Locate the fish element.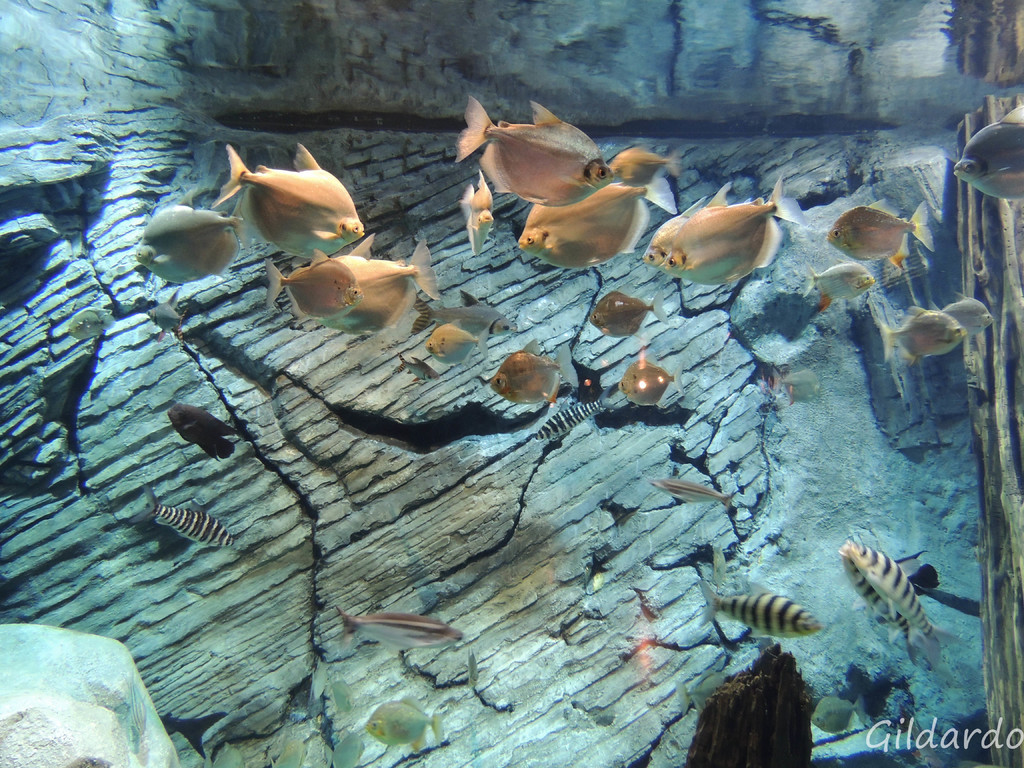
Element bbox: detection(609, 140, 680, 180).
